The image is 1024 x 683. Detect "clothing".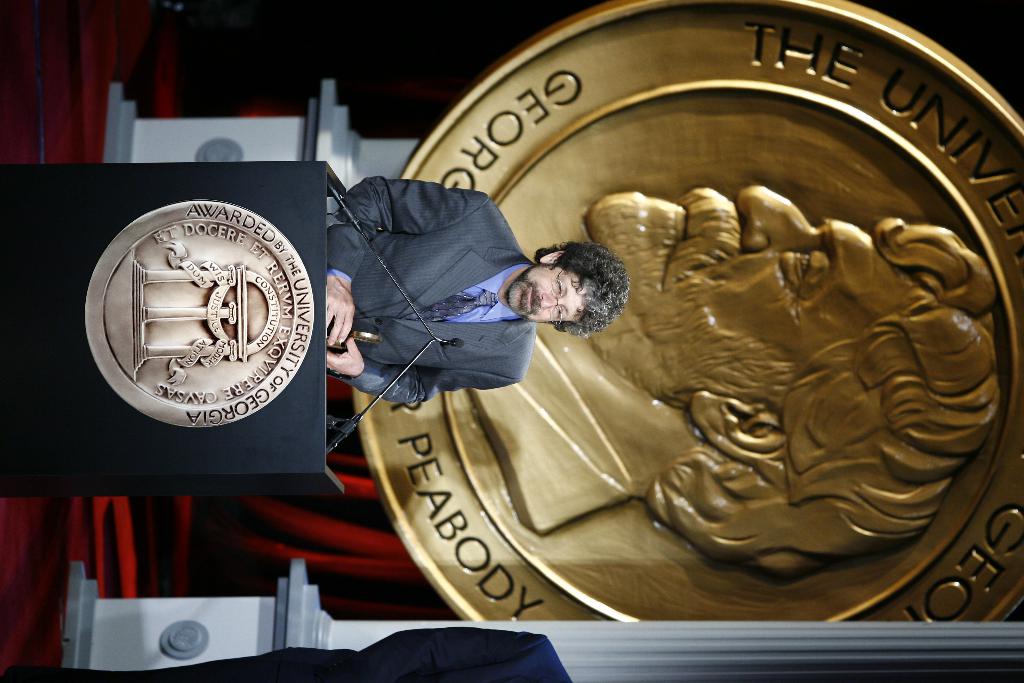
Detection: region(297, 154, 589, 429).
